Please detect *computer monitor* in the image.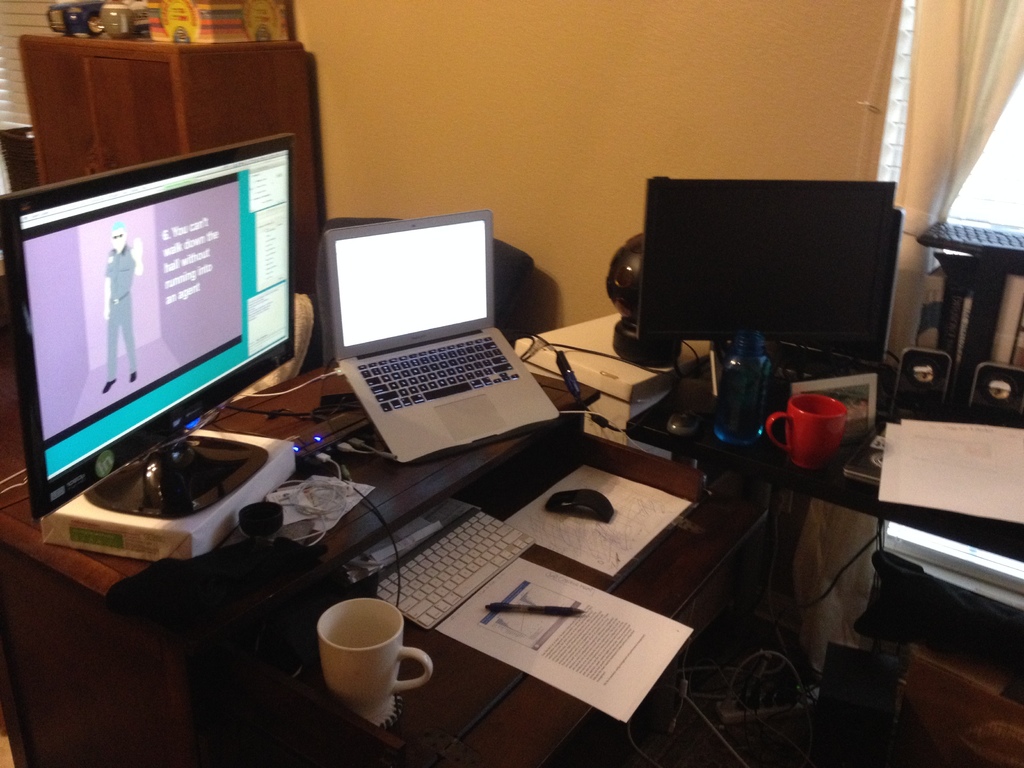
bbox(633, 175, 897, 348).
